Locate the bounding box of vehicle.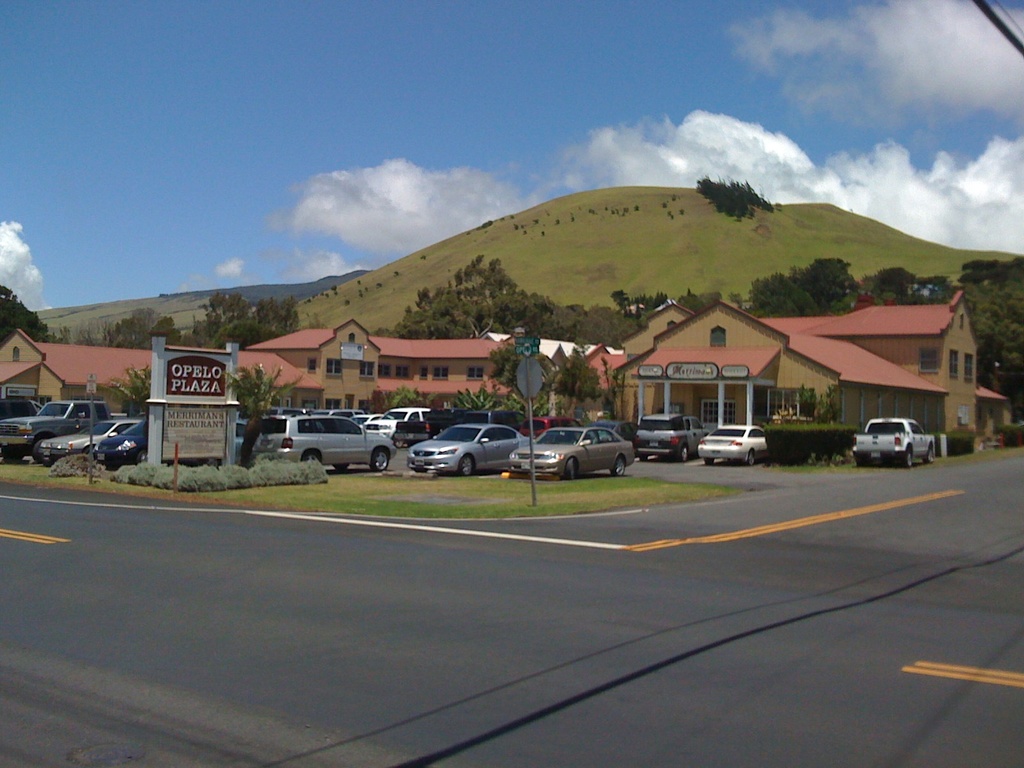
Bounding box: detection(316, 407, 355, 422).
